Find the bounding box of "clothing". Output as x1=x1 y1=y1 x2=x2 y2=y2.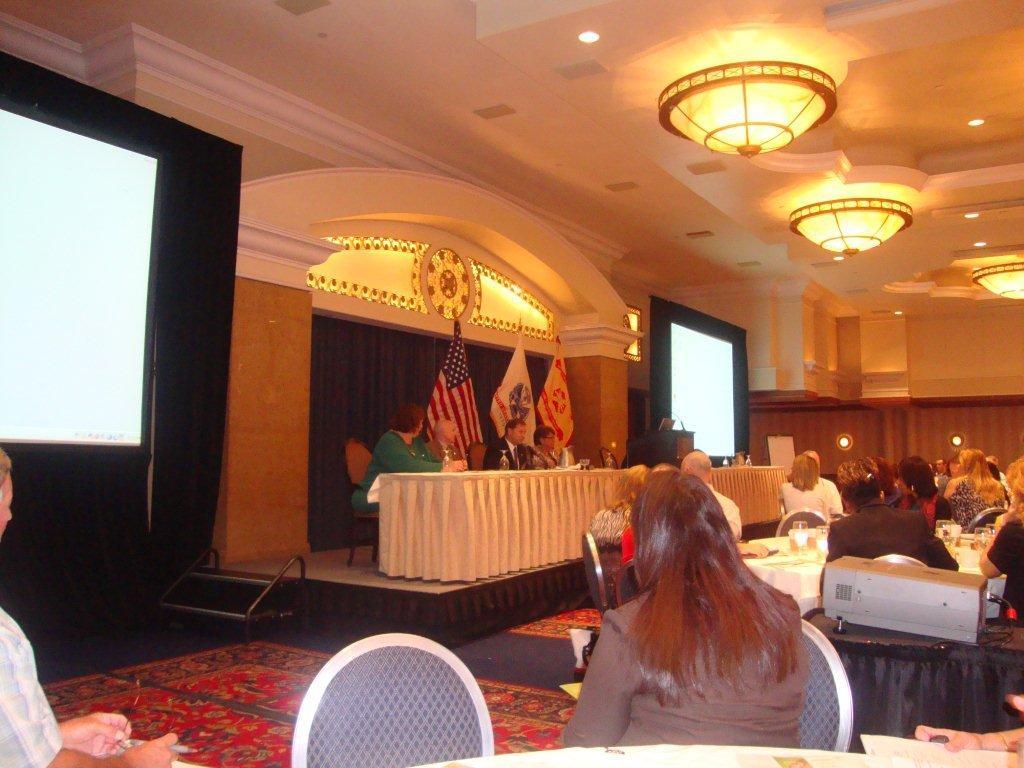
x1=0 y1=602 x2=66 y2=767.
